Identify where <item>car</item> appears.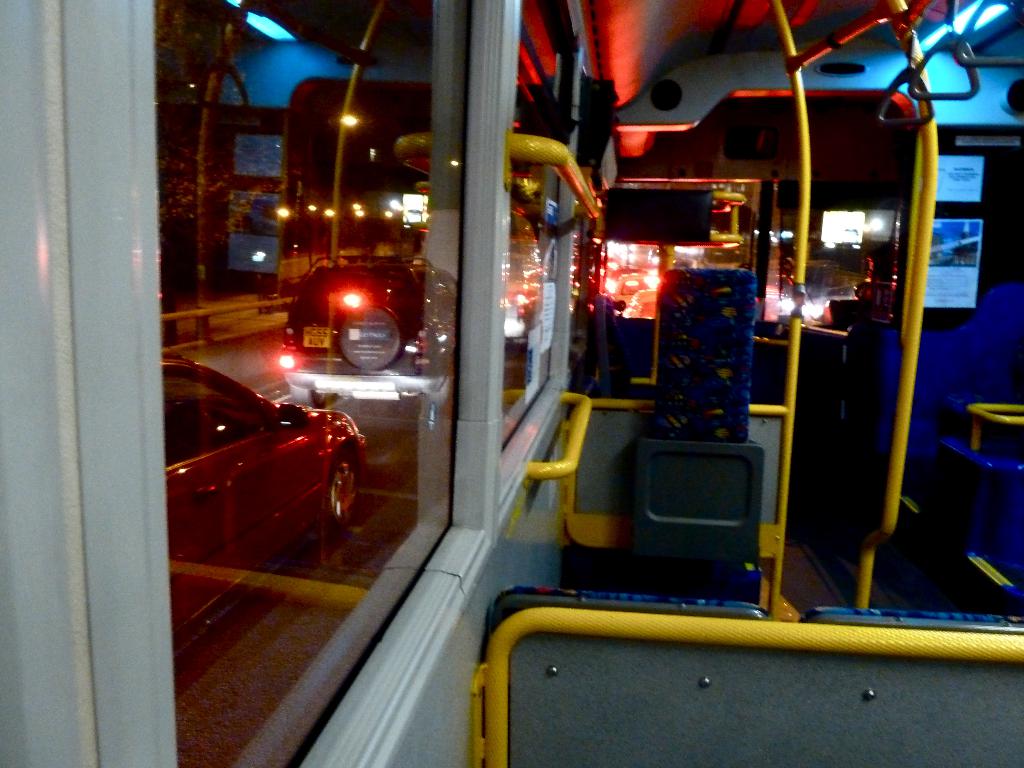
Appears at {"left": 277, "top": 257, "right": 456, "bottom": 433}.
